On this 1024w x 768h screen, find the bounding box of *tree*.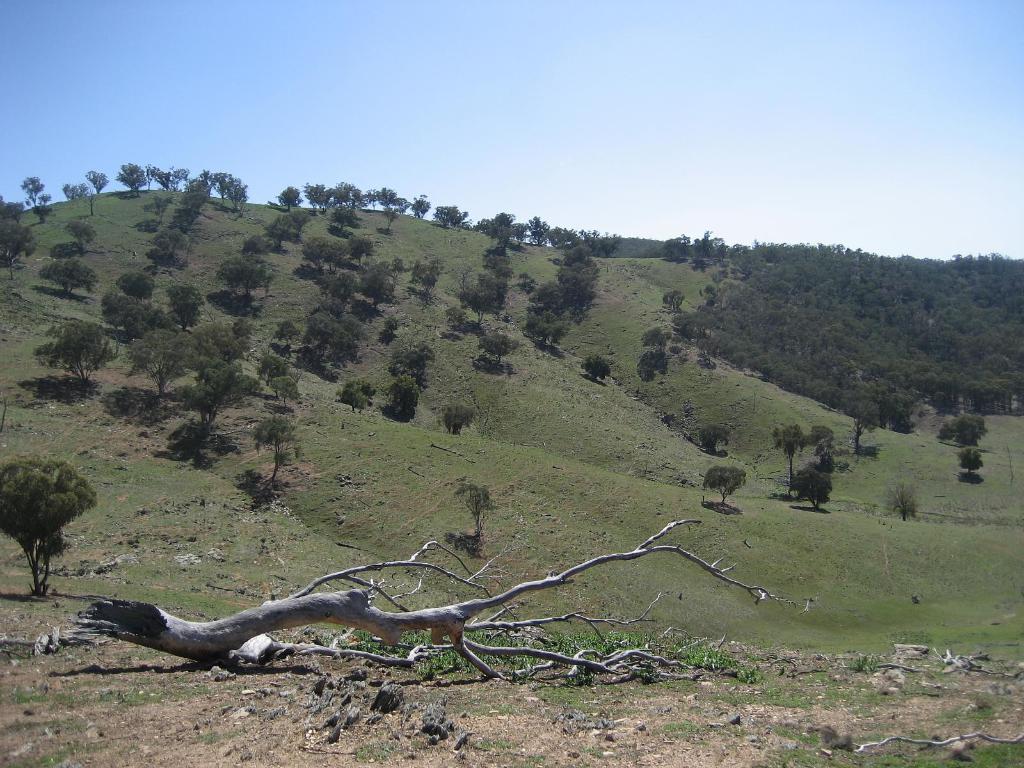
Bounding box: 251 415 301 481.
